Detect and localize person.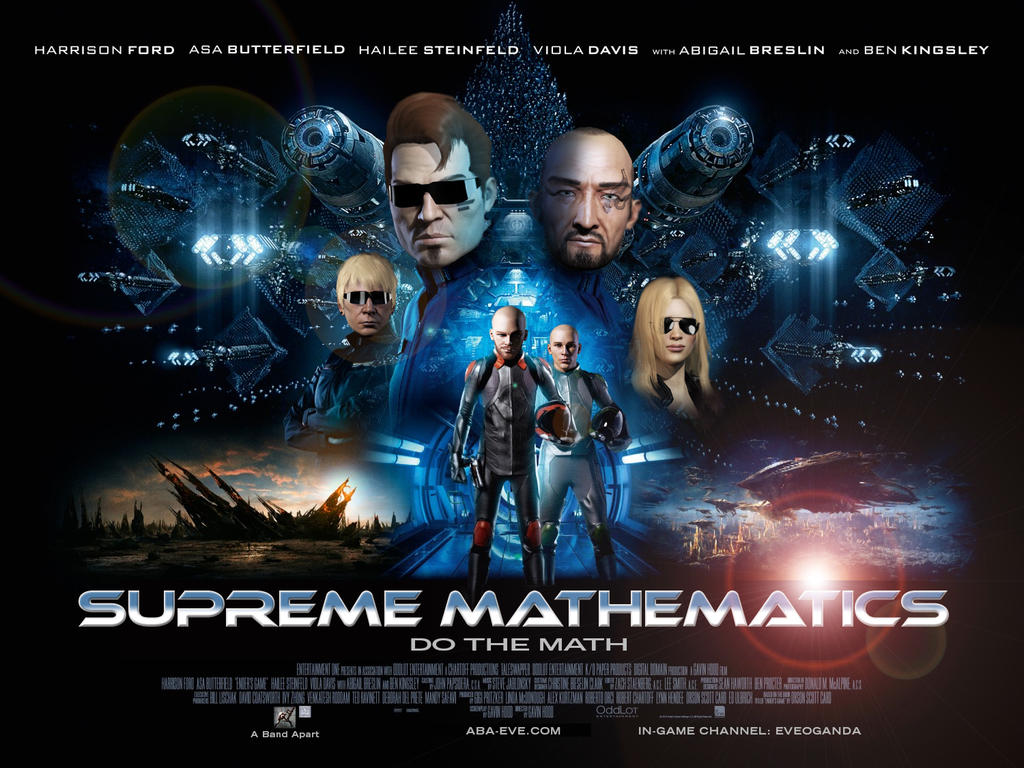
Localized at rect(286, 255, 403, 518).
